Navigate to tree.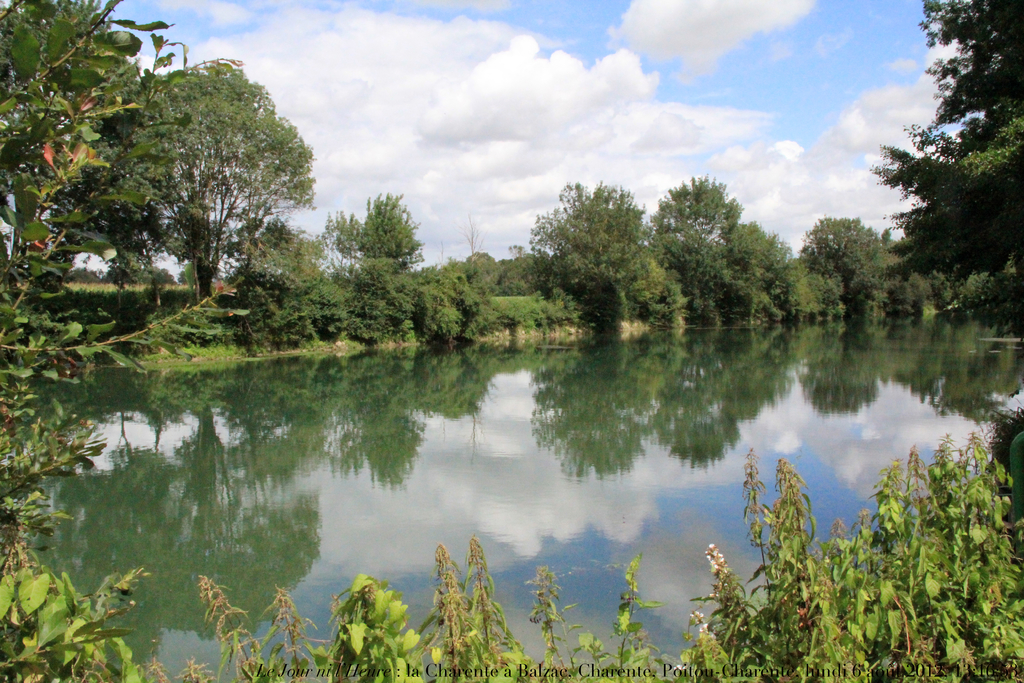
Navigation target: <box>0,0,154,270</box>.
